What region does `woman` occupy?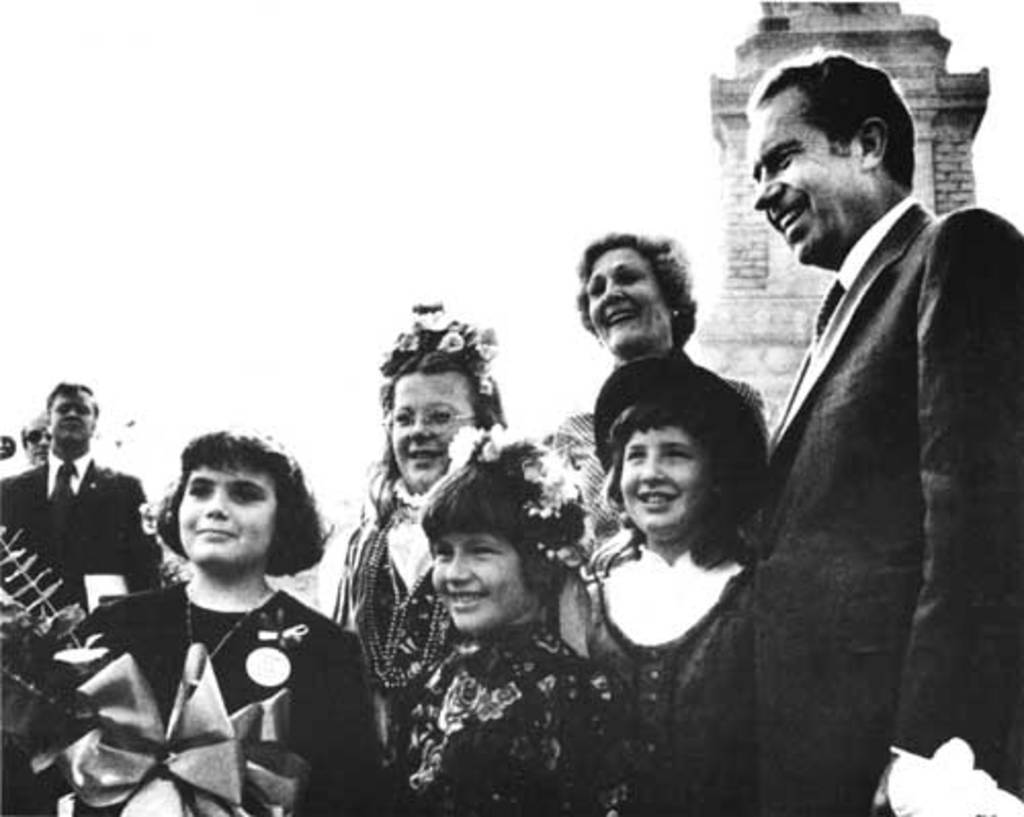
[324, 305, 512, 809].
